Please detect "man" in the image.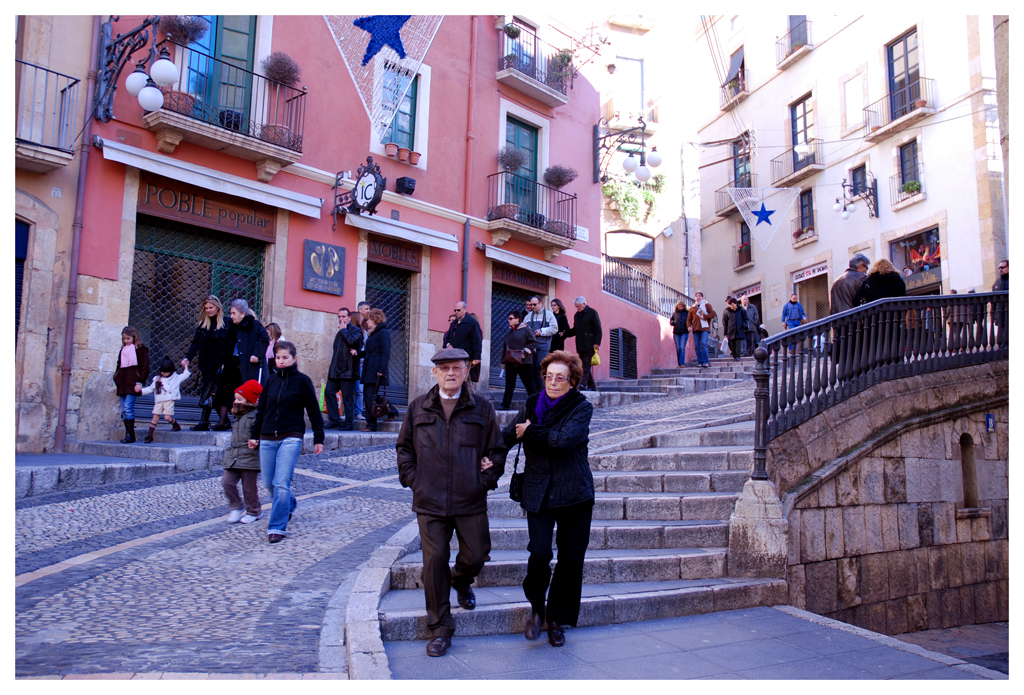
Rect(561, 293, 602, 391).
